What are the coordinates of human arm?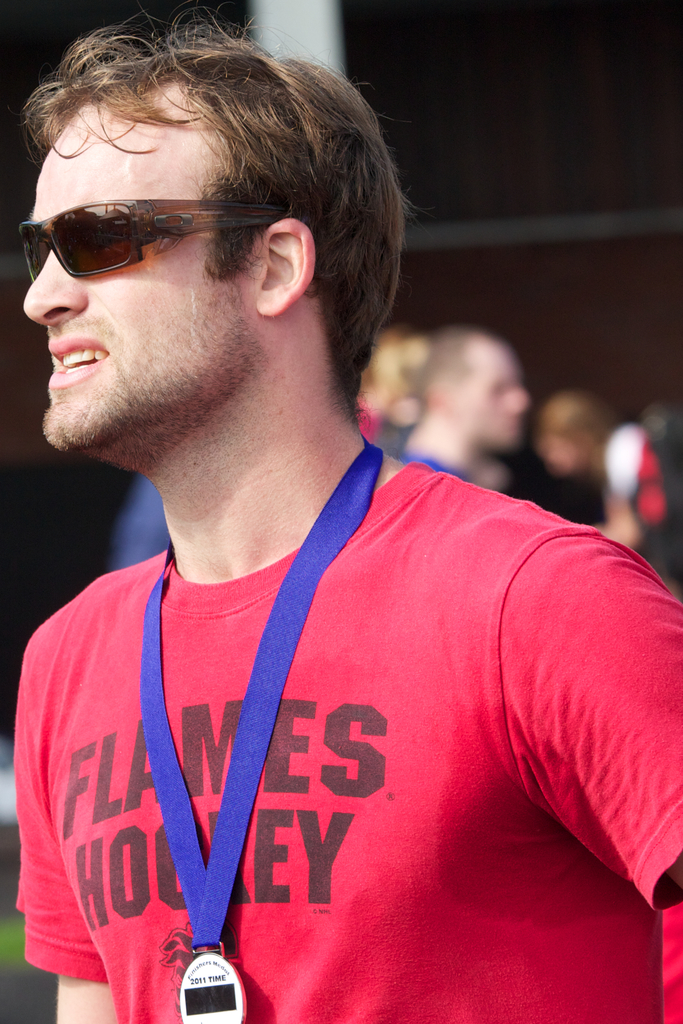
x1=15, y1=650, x2=122, y2=1023.
